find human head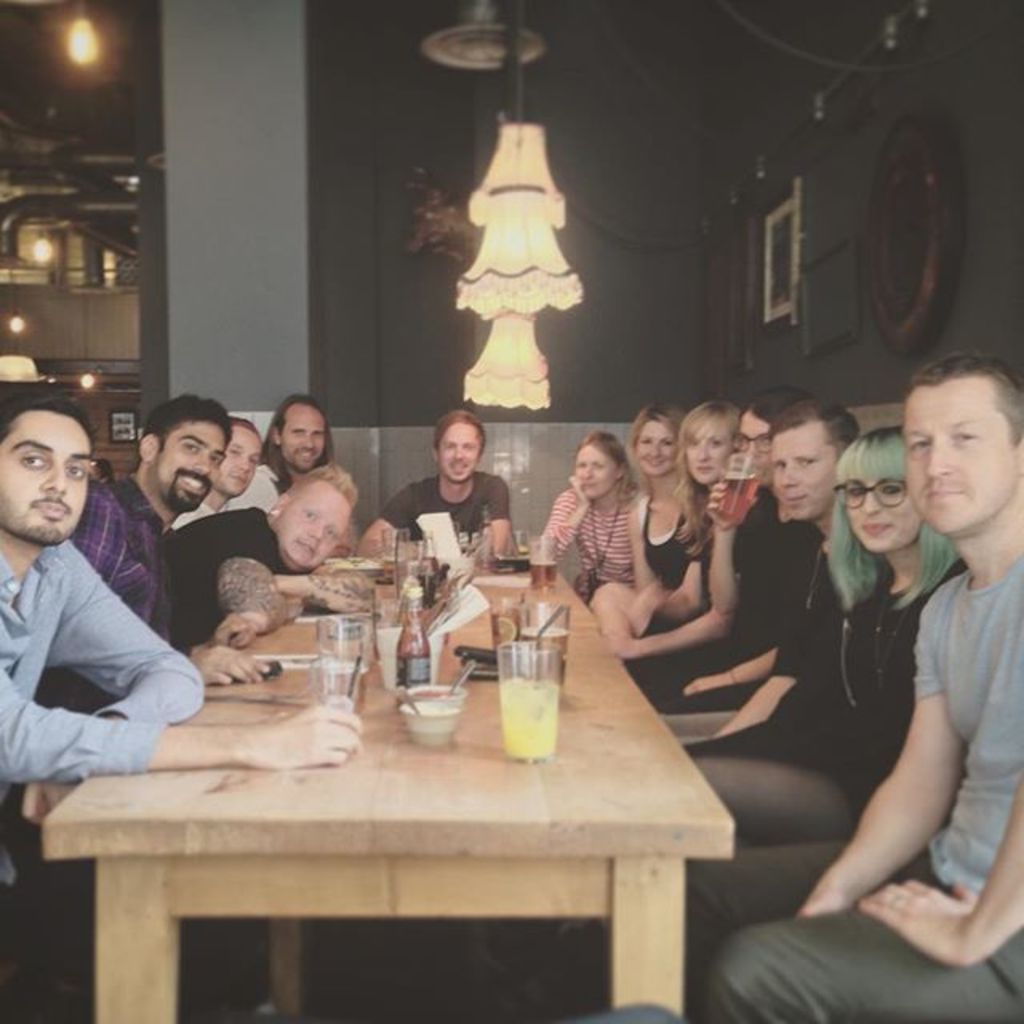
x1=210 y1=411 x2=264 y2=496
